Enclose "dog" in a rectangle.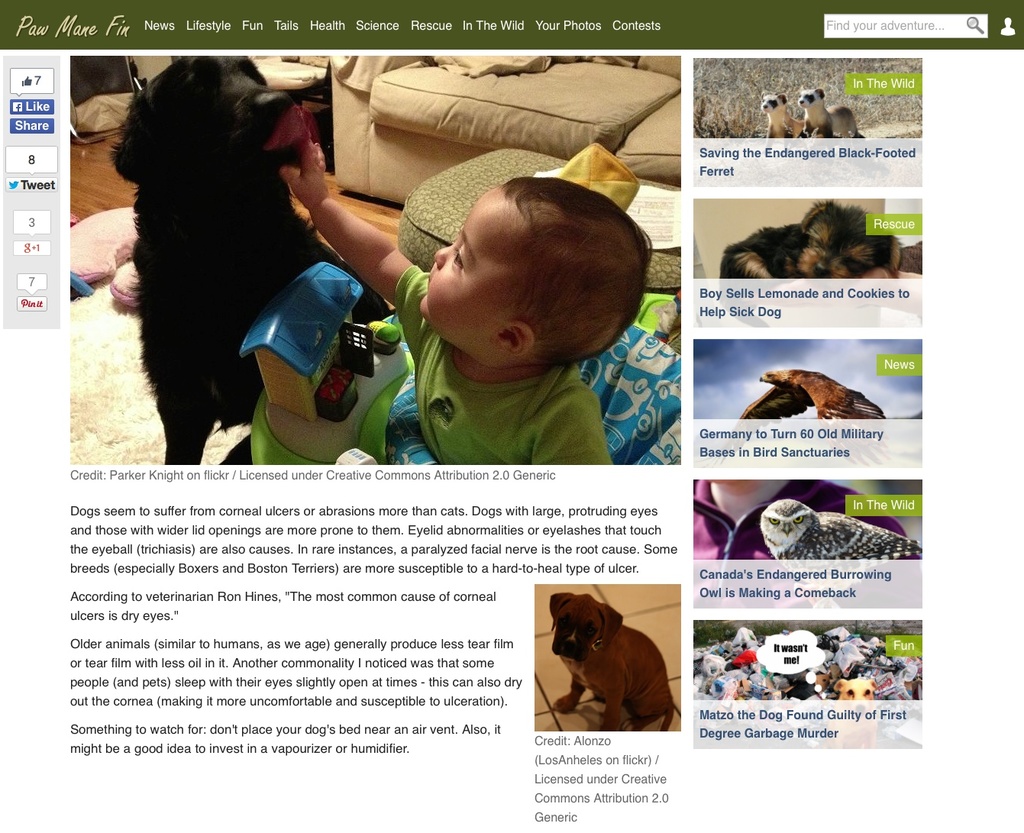
821, 675, 880, 747.
